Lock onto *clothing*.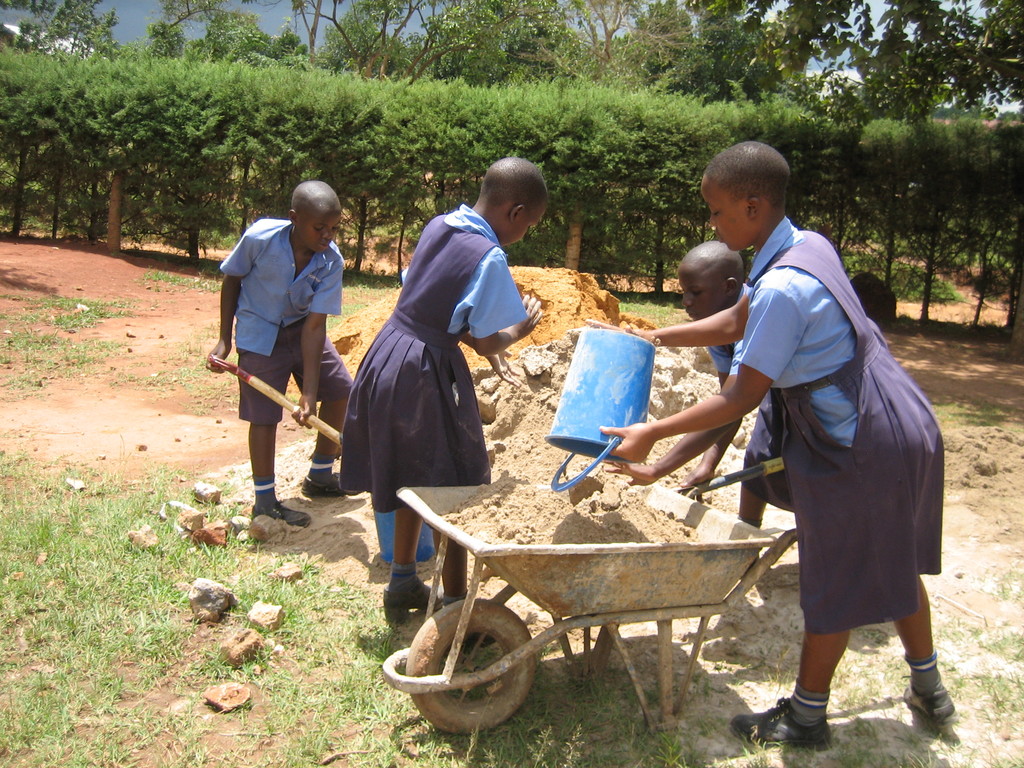
Locked: bbox=[221, 200, 341, 474].
